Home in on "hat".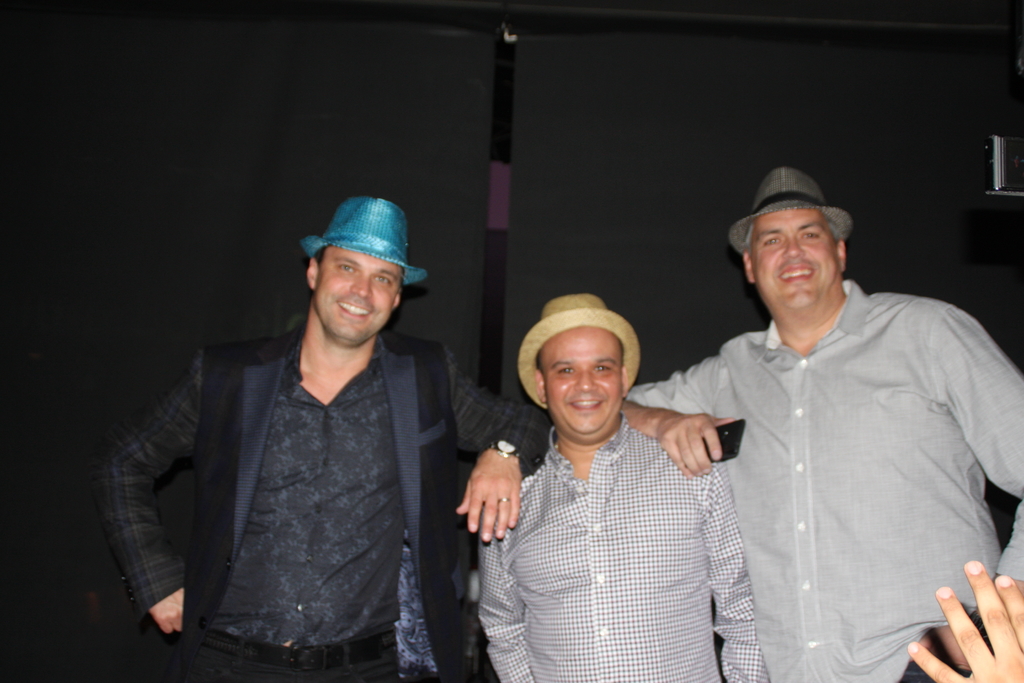
Homed in at (left=518, top=291, right=640, bottom=411).
